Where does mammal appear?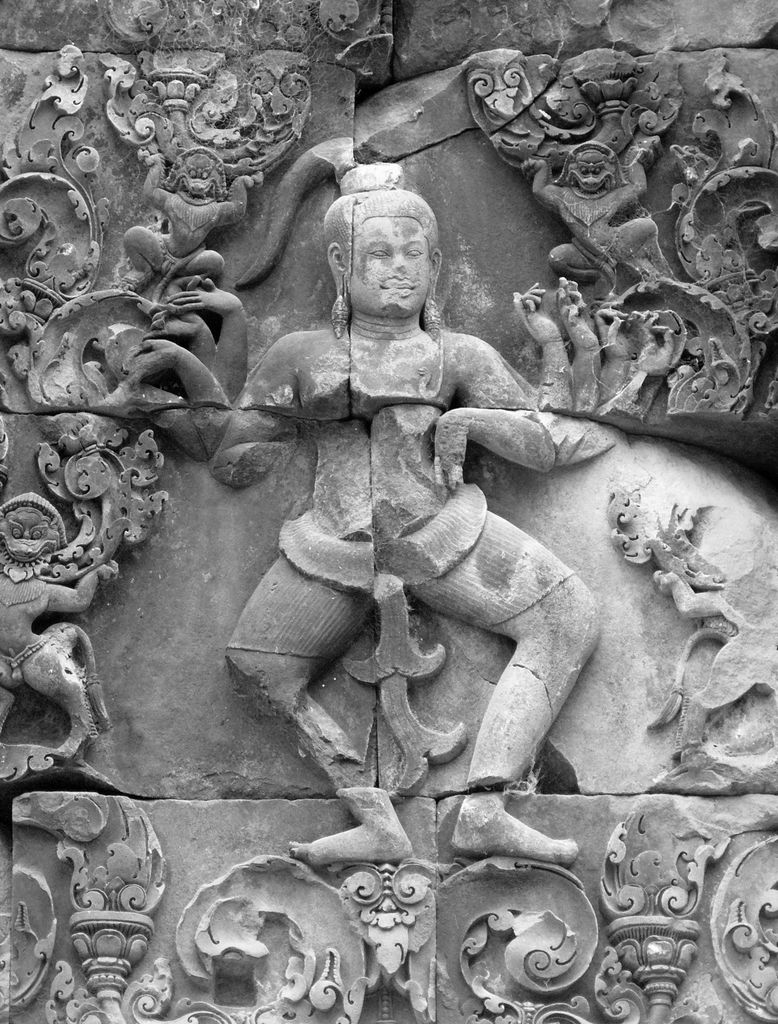
Appears at locate(197, 248, 613, 812).
